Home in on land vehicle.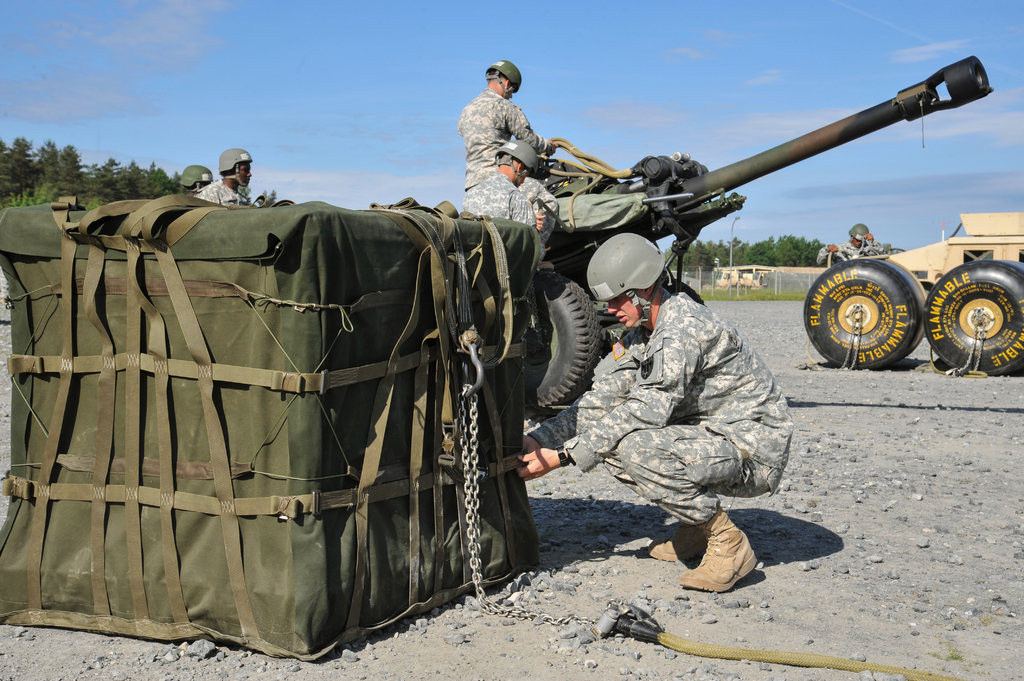
Homed in at Rect(803, 212, 1023, 376).
